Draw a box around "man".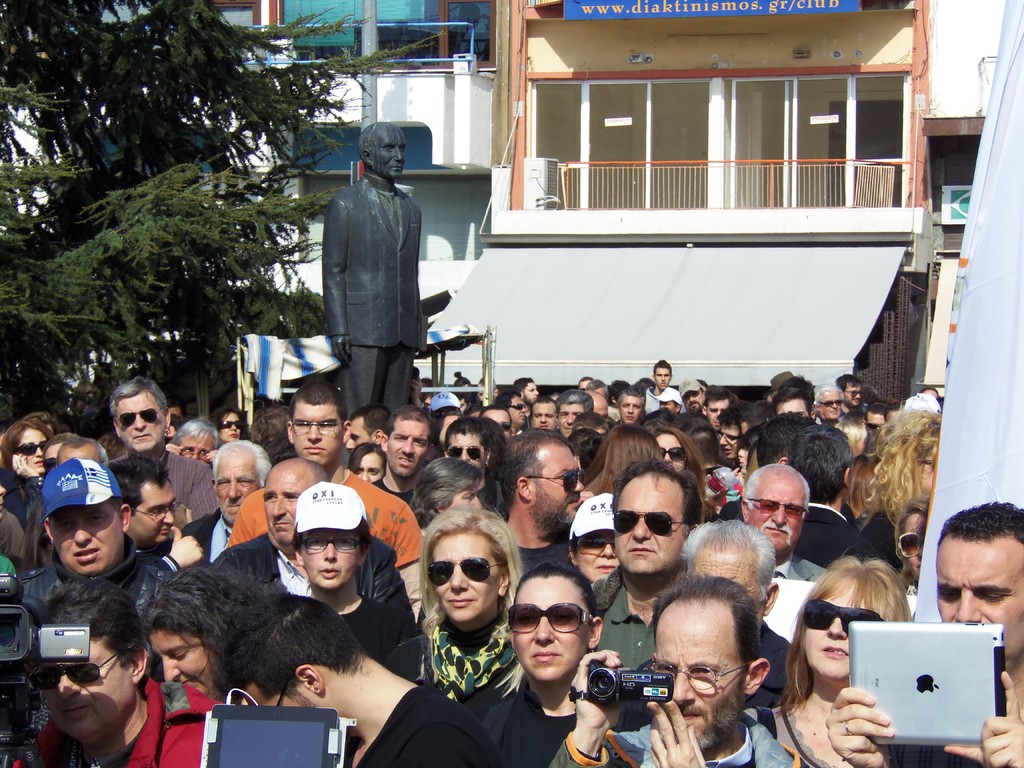
box(644, 358, 673, 416).
